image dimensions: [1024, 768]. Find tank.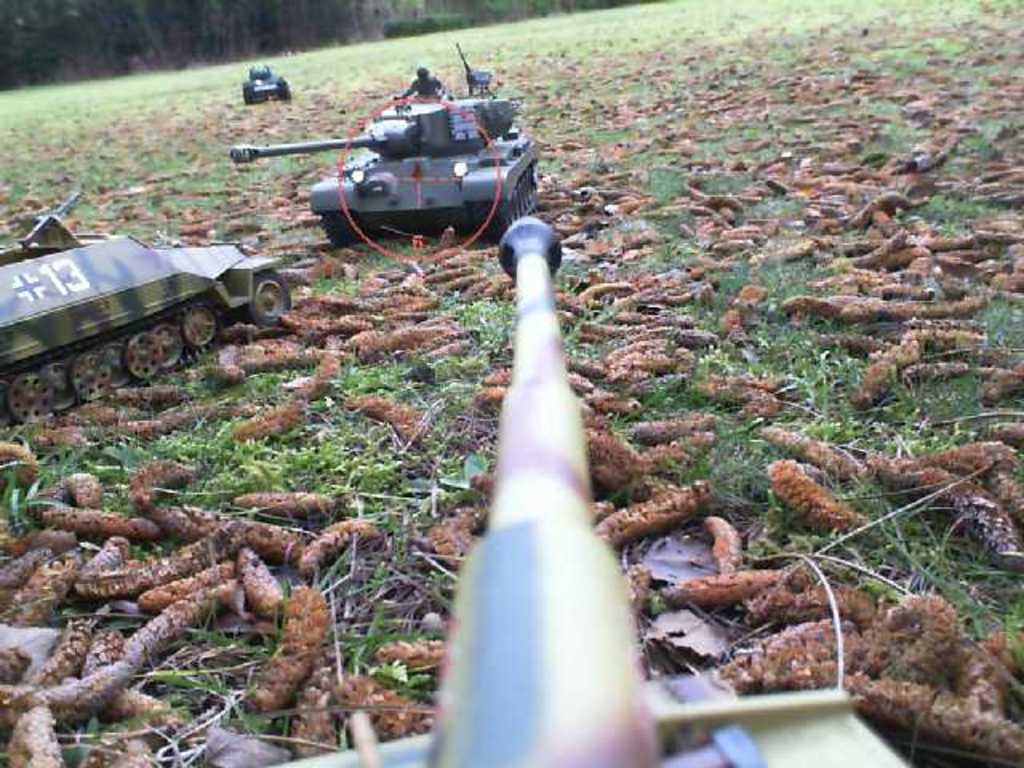
x1=259 y1=211 x2=910 y2=766.
